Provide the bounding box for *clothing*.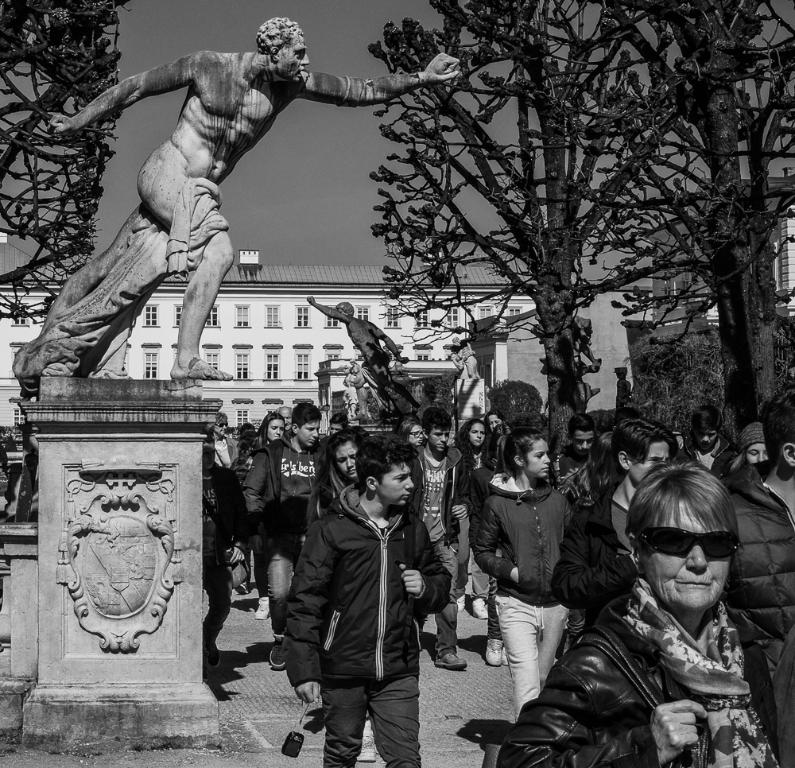
409:439:463:660.
